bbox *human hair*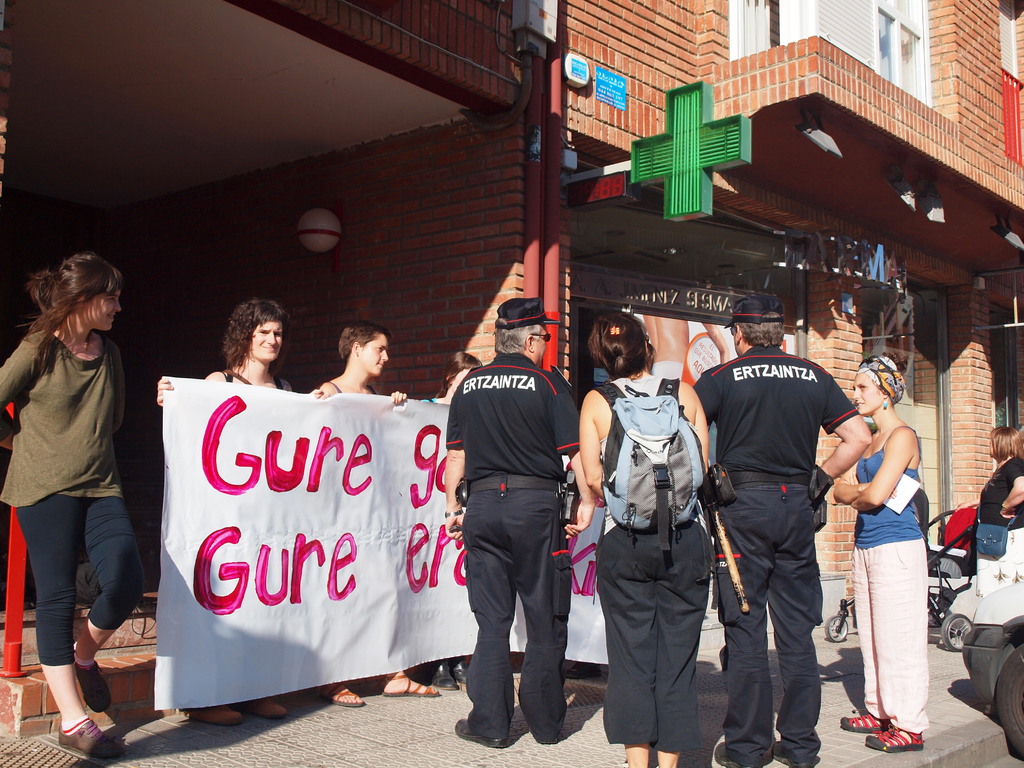
l=339, t=324, r=390, b=364
